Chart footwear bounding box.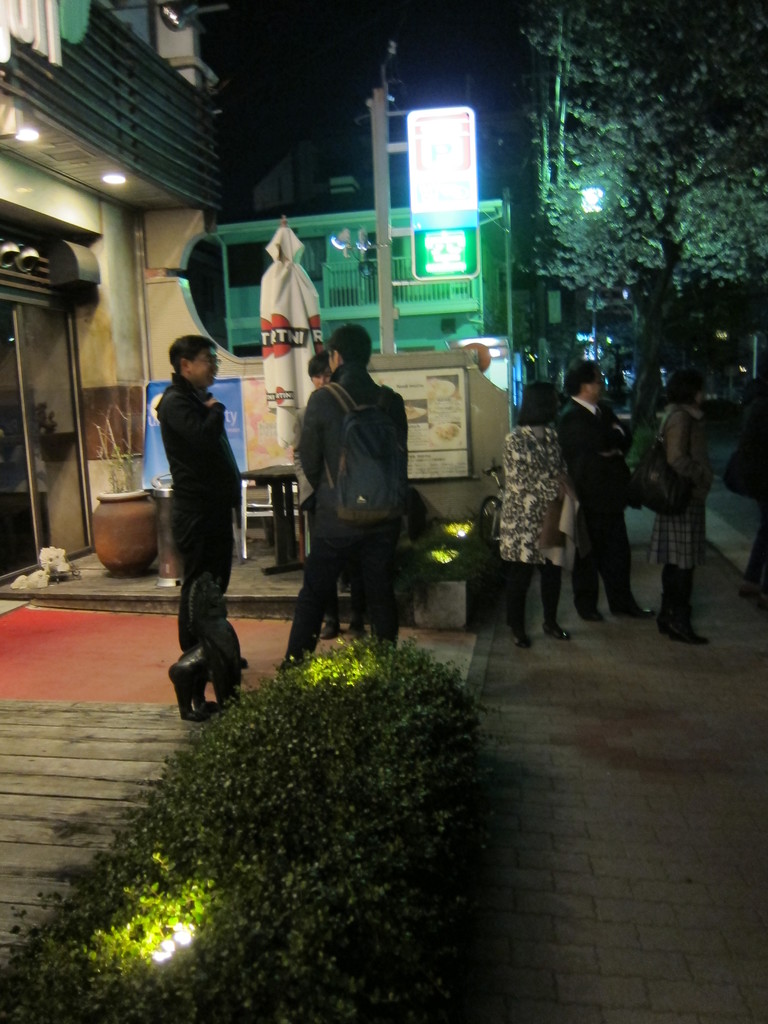
Charted: <region>607, 596, 653, 620</region>.
